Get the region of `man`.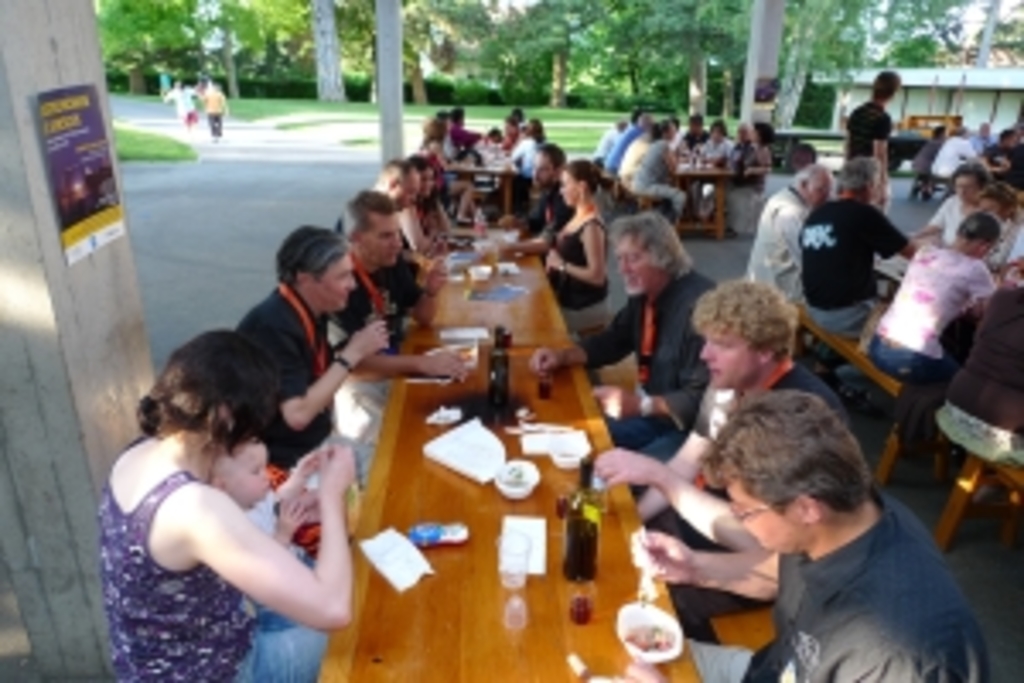
{"x1": 799, "y1": 154, "x2": 922, "y2": 335}.
